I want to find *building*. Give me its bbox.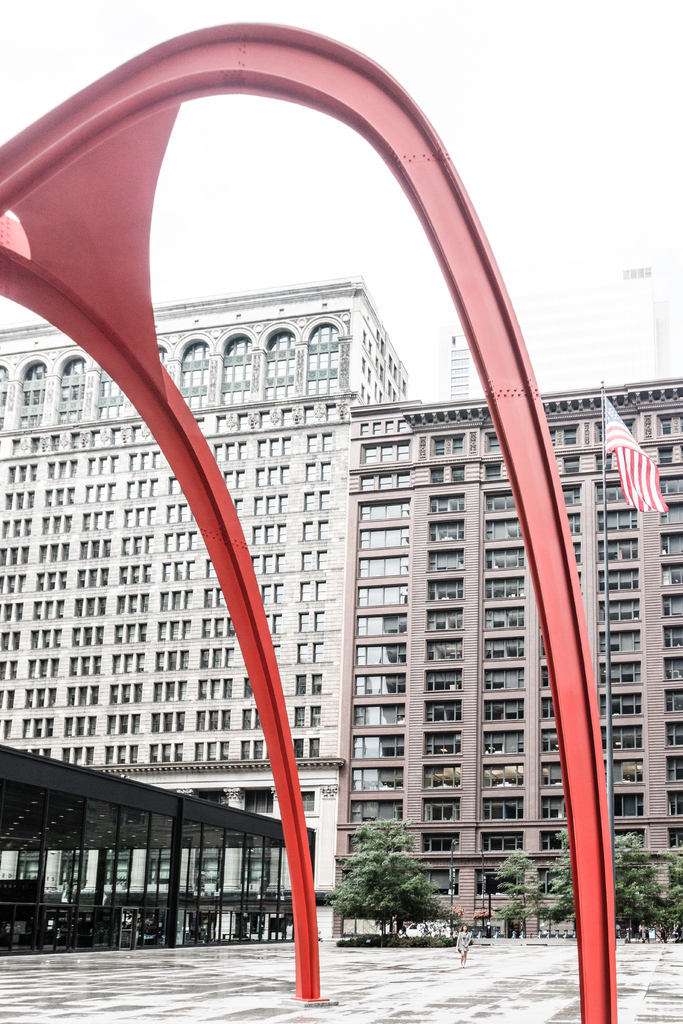
bbox(0, 274, 411, 941).
